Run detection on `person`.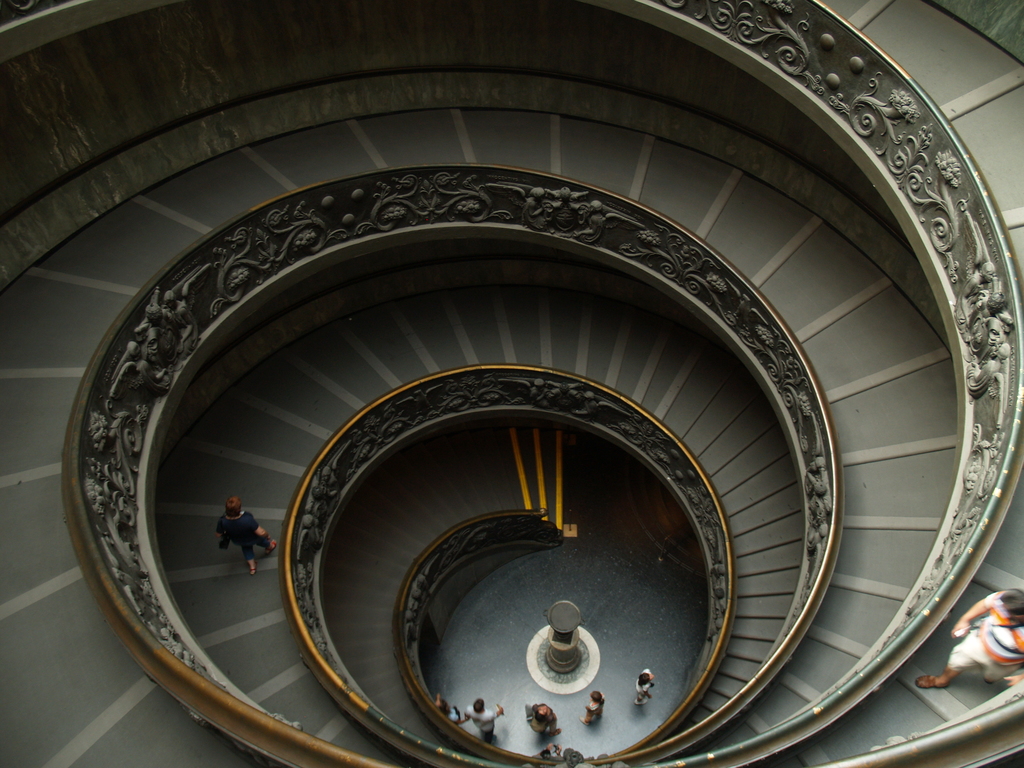
Result: region(435, 694, 458, 717).
